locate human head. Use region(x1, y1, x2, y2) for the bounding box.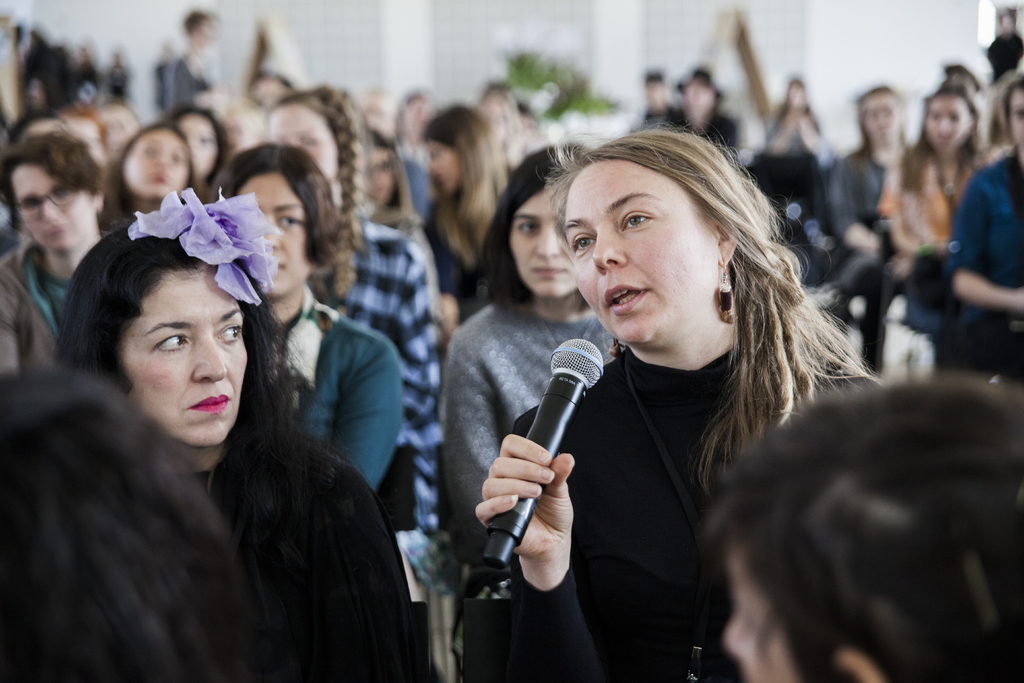
region(717, 374, 1023, 682).
